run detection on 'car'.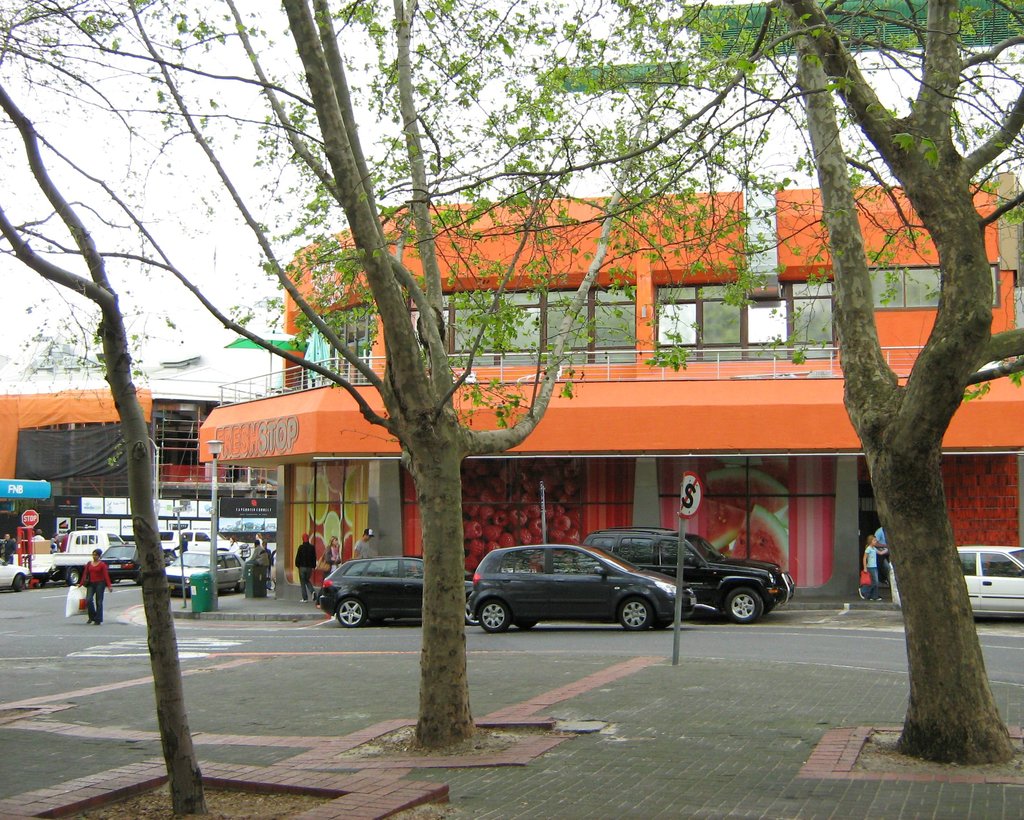
Result: [468, 538, 701, 632].
